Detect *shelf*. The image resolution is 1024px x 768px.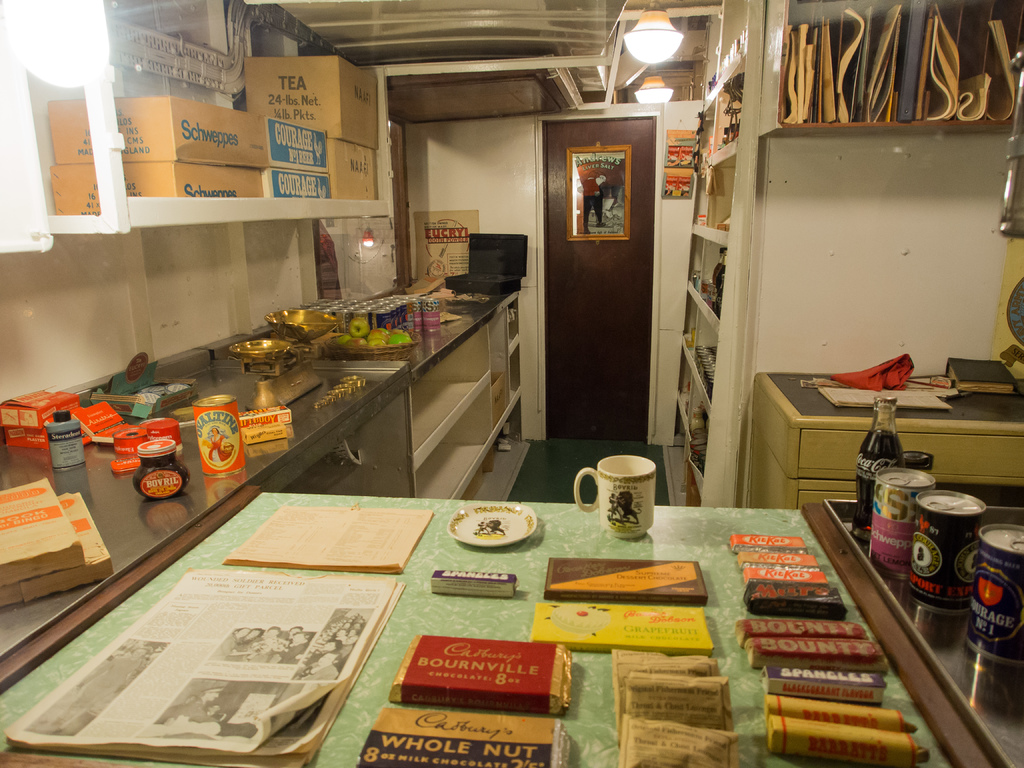
pyautogui.locateOnScreen(655, 7, 759, 507).
